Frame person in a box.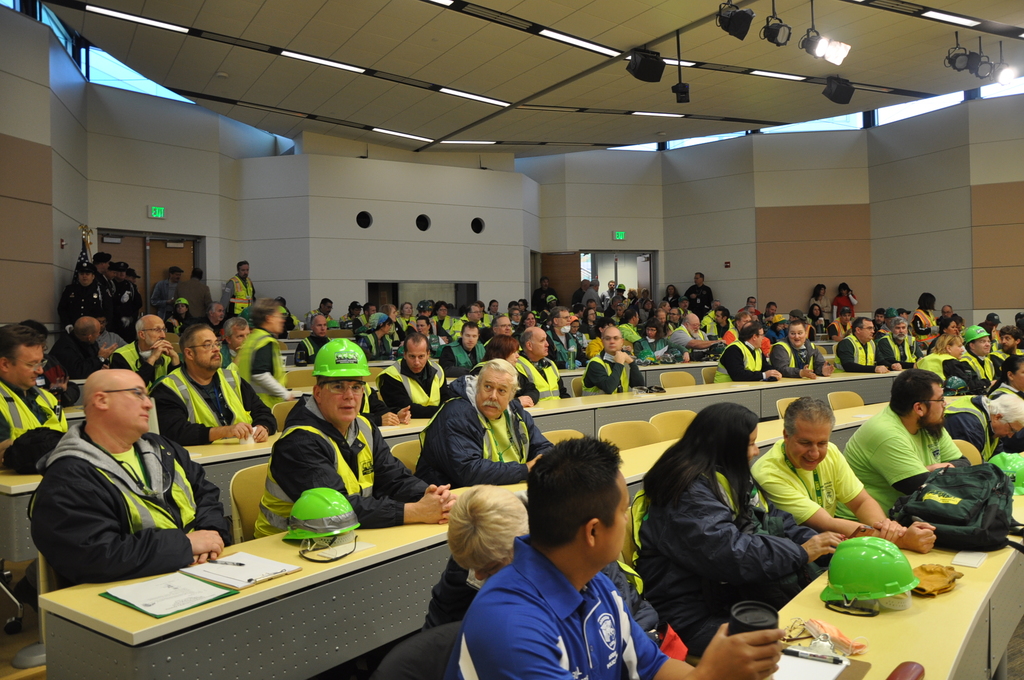
(x1=990, y1=352, x2=1023, y2=446).
